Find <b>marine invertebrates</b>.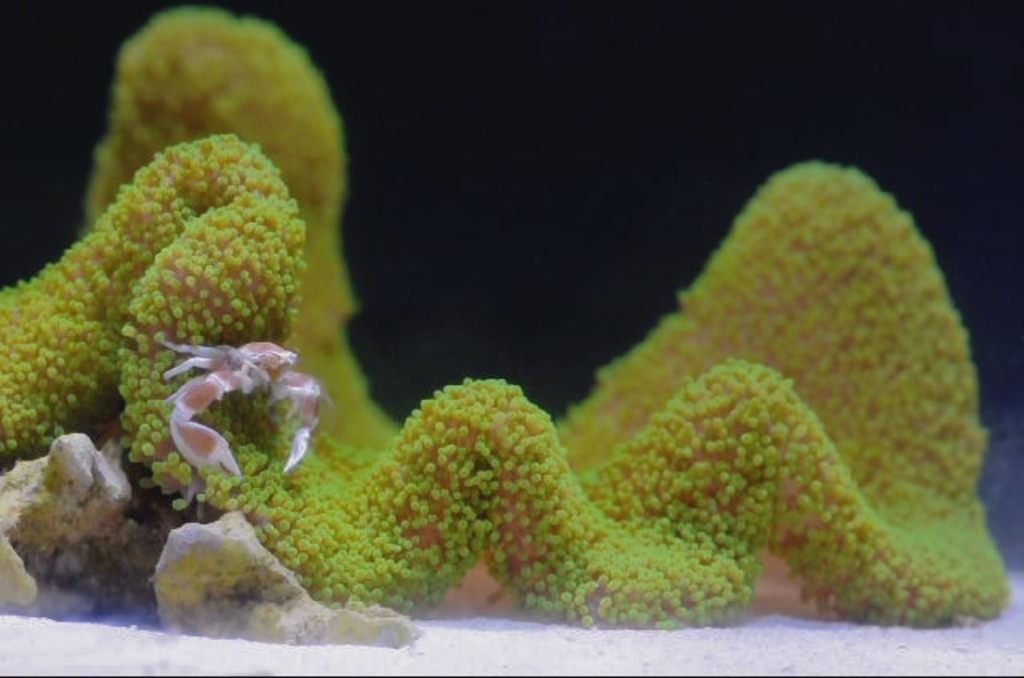
<region>101, 171, 960, 677</region>.
